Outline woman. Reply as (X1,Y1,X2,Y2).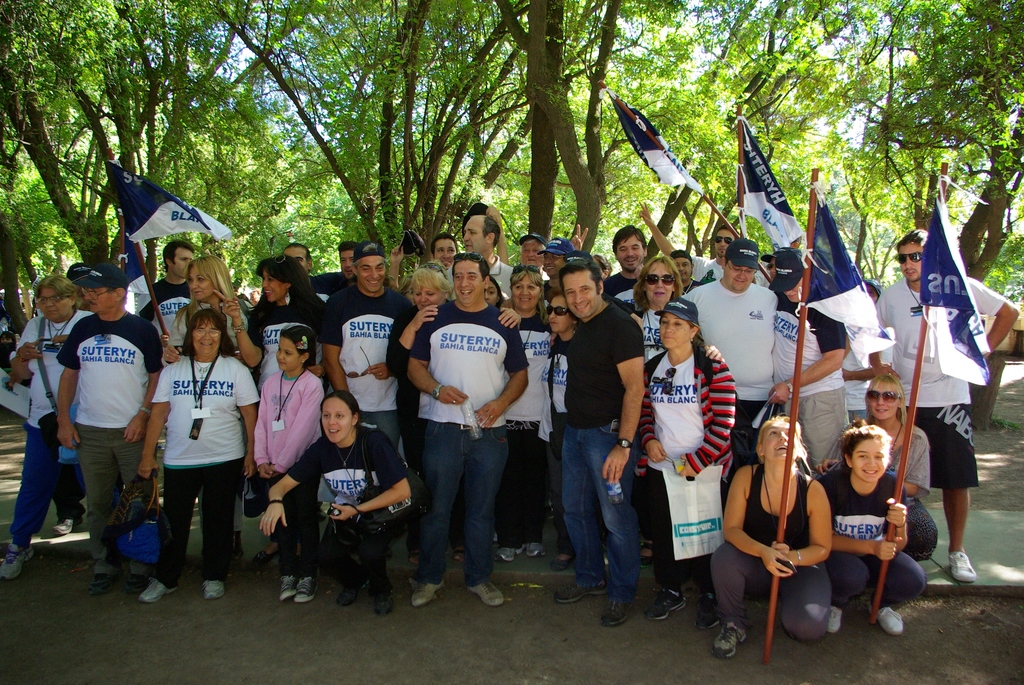
(817,374,936,563).
